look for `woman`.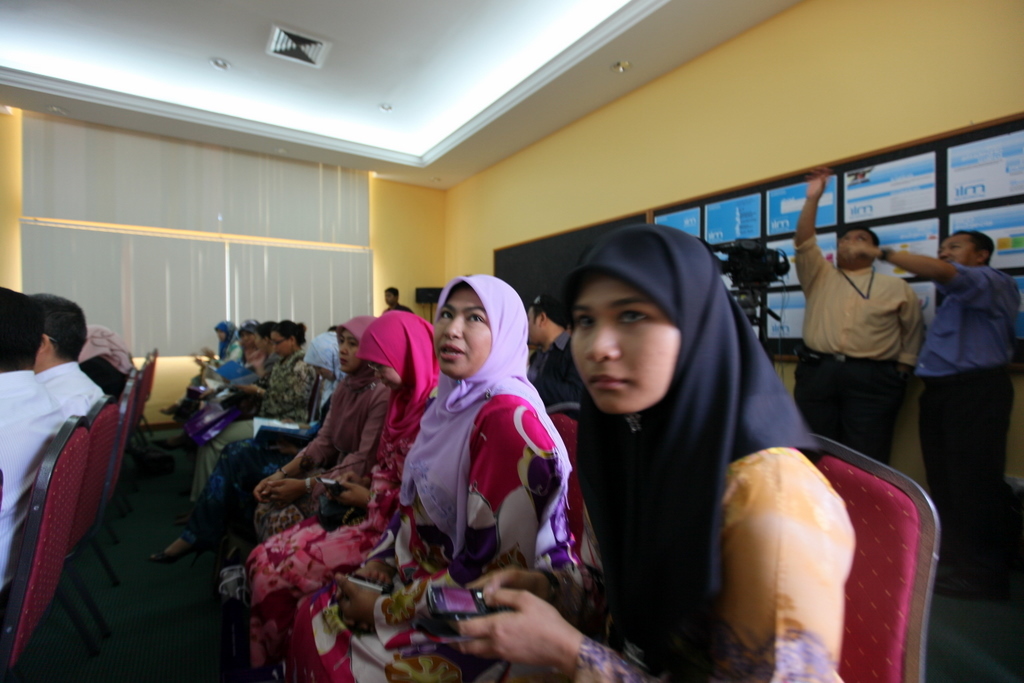
Found: {"left": 241, "top": 309, "right": 460, "bottom": 681}.
